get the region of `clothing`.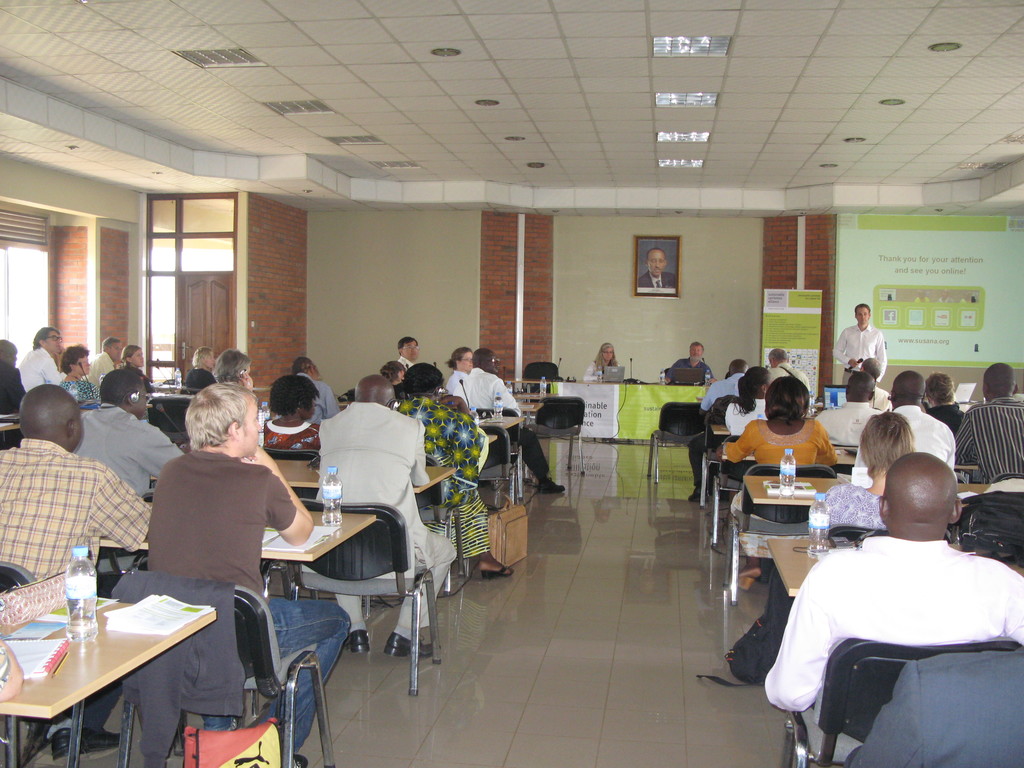
pyautogui.locateOnScreen(146, 452, 348, 754).
